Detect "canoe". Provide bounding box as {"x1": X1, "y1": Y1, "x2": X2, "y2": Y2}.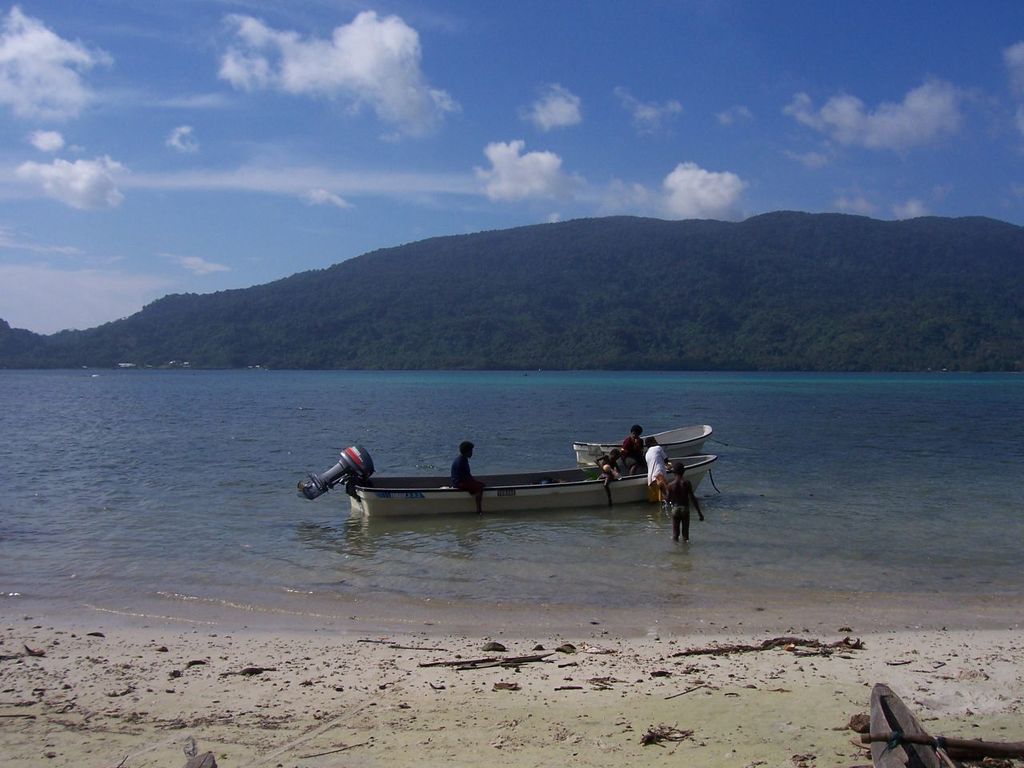
{"x1": 571, "y1": 421, "x2": 713, "y2": 463}.
